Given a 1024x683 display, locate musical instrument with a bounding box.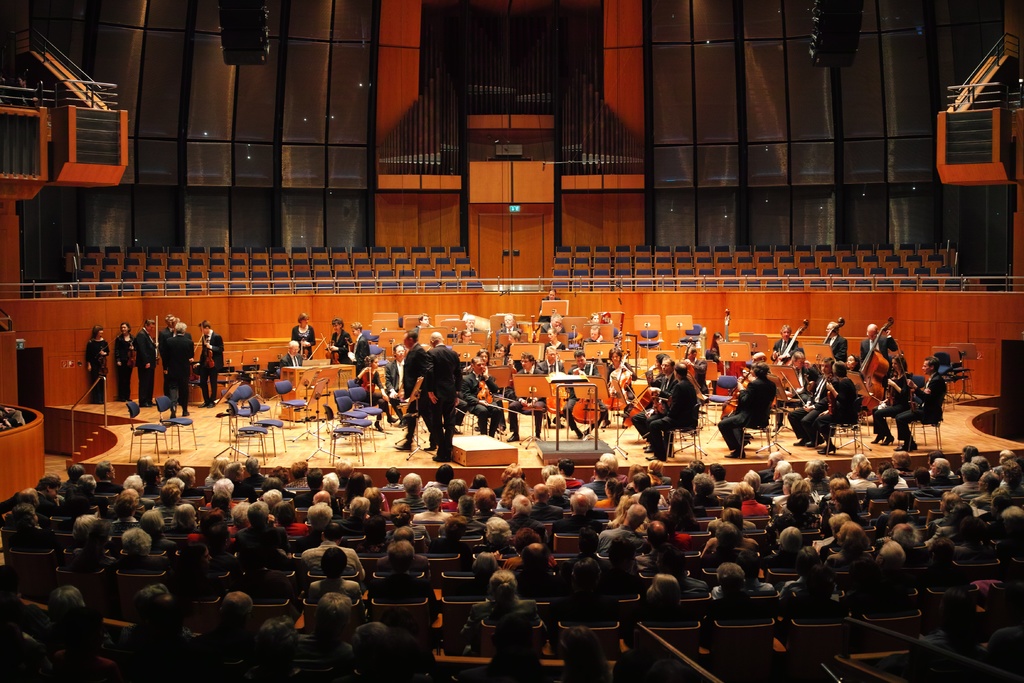
Located: region(296, 337, 307, 363).
